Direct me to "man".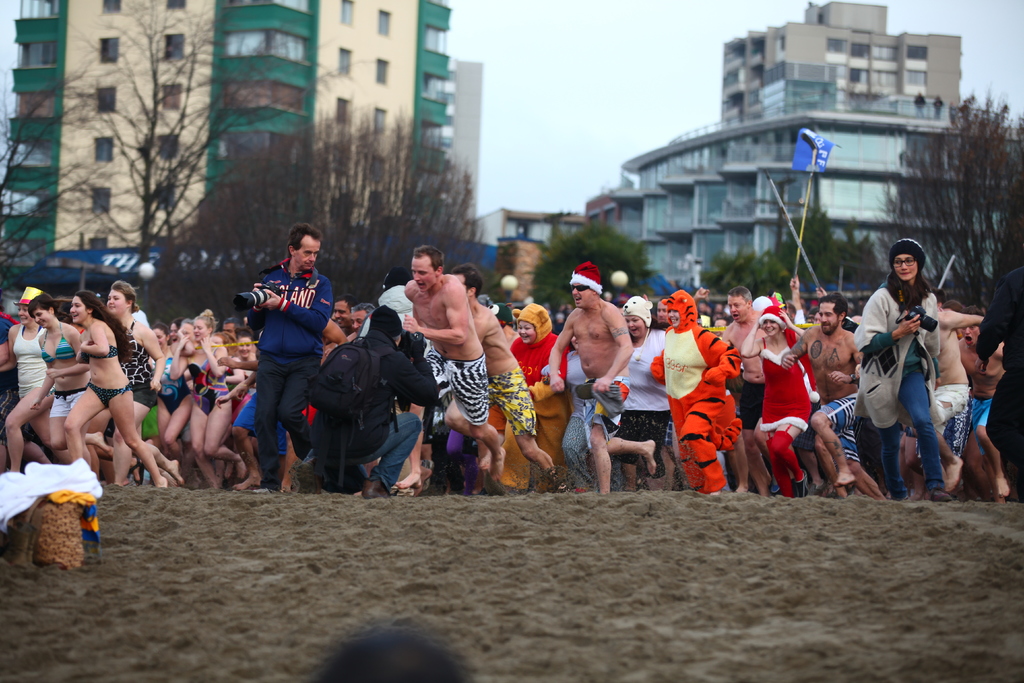
Direction: bbox=(404, 241, 509, 480).
